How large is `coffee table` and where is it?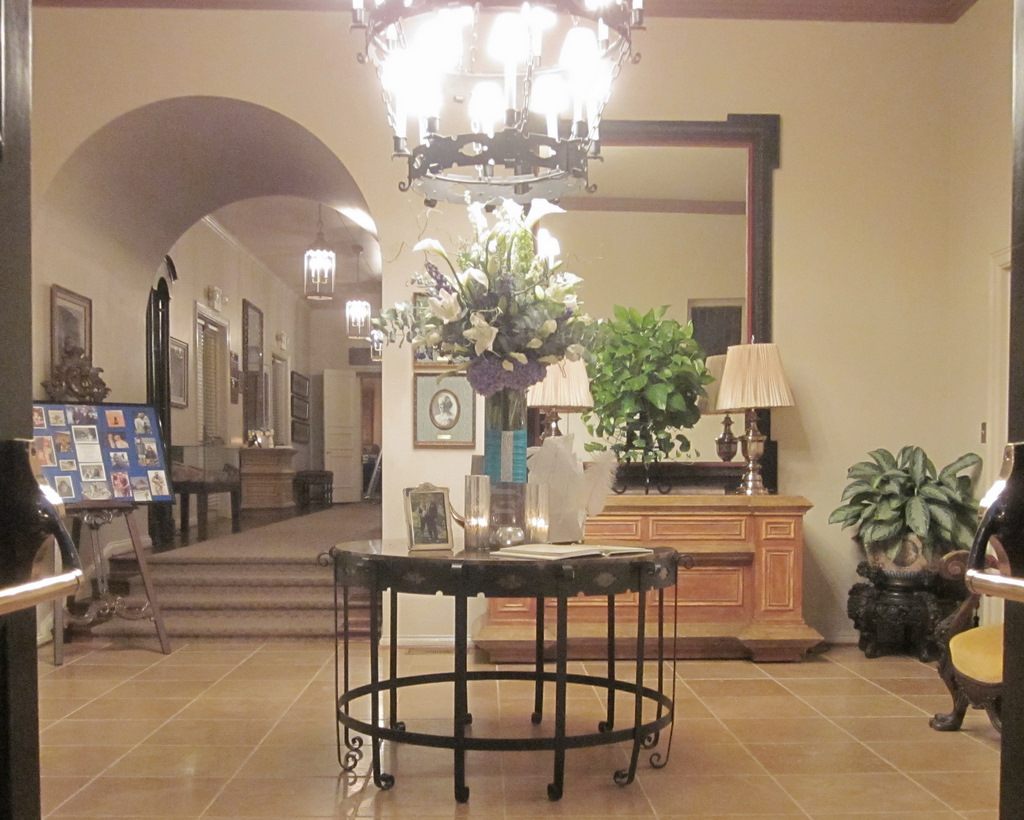
Bounding box: l=323, t=521, r=701, b=785.
